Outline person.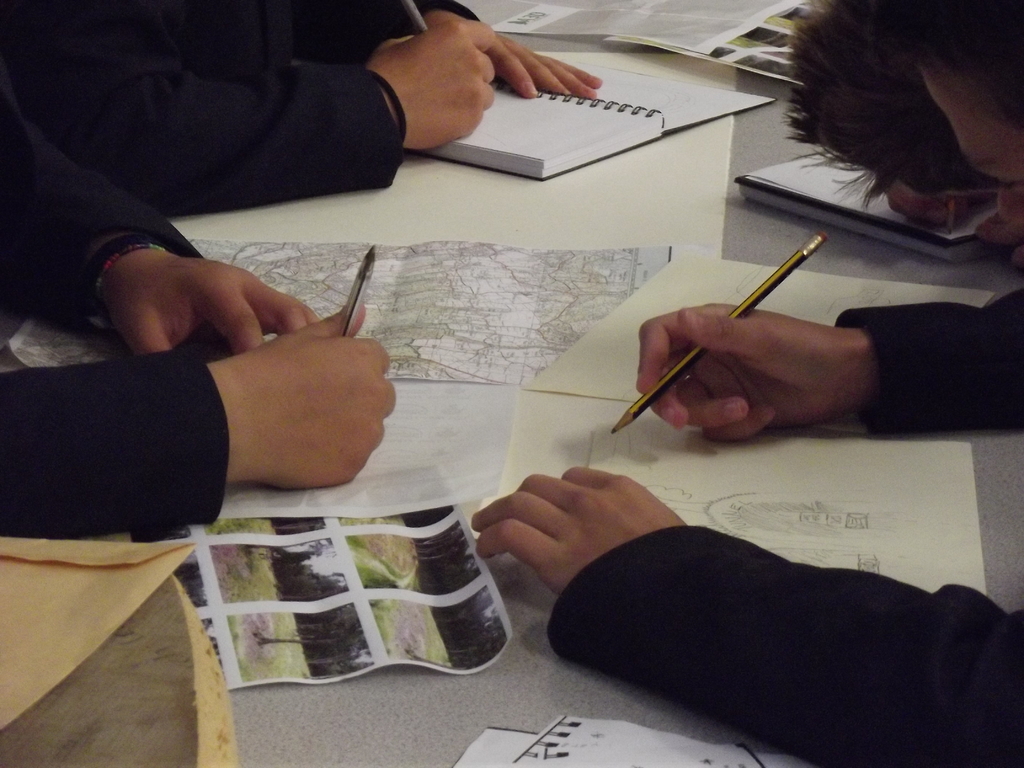
Outline: <box>0,0,606,218</box>.
